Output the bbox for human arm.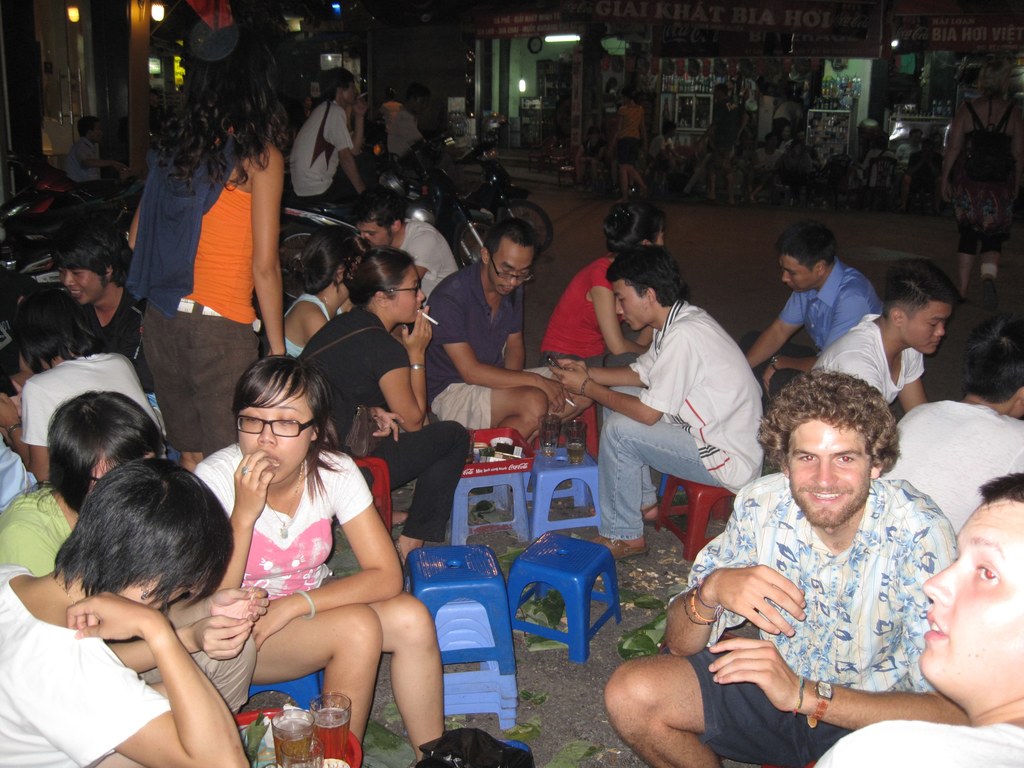
86,573,229,753.
